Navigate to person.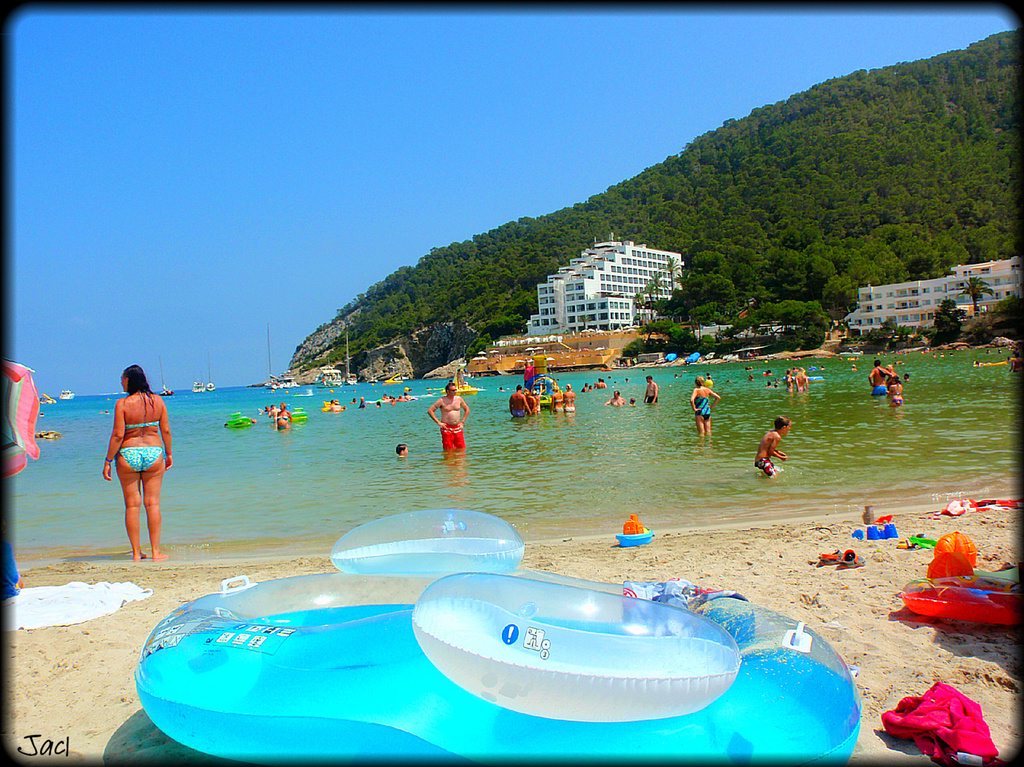
Navigation target: Rect(690, 376, 723, 440).
